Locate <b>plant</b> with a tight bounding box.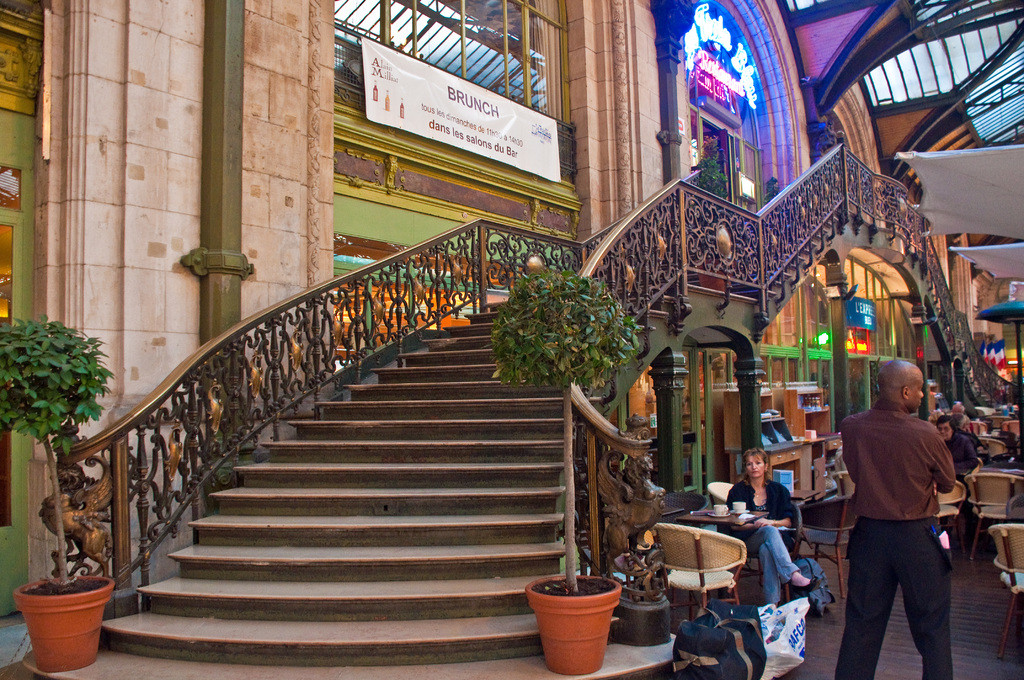
{"x1": 691, "y1": 153, "x2": 728, "y2": 204}.
